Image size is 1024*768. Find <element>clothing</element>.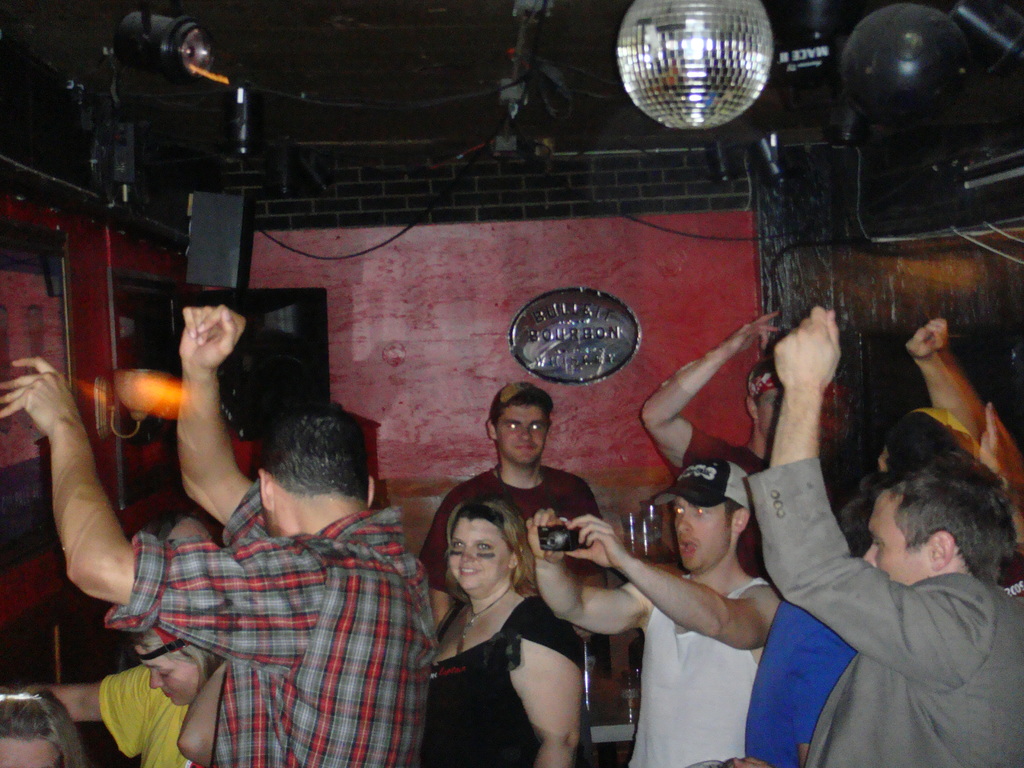
pyautogui.locateOnScreen(97, 661, 197, 767).
